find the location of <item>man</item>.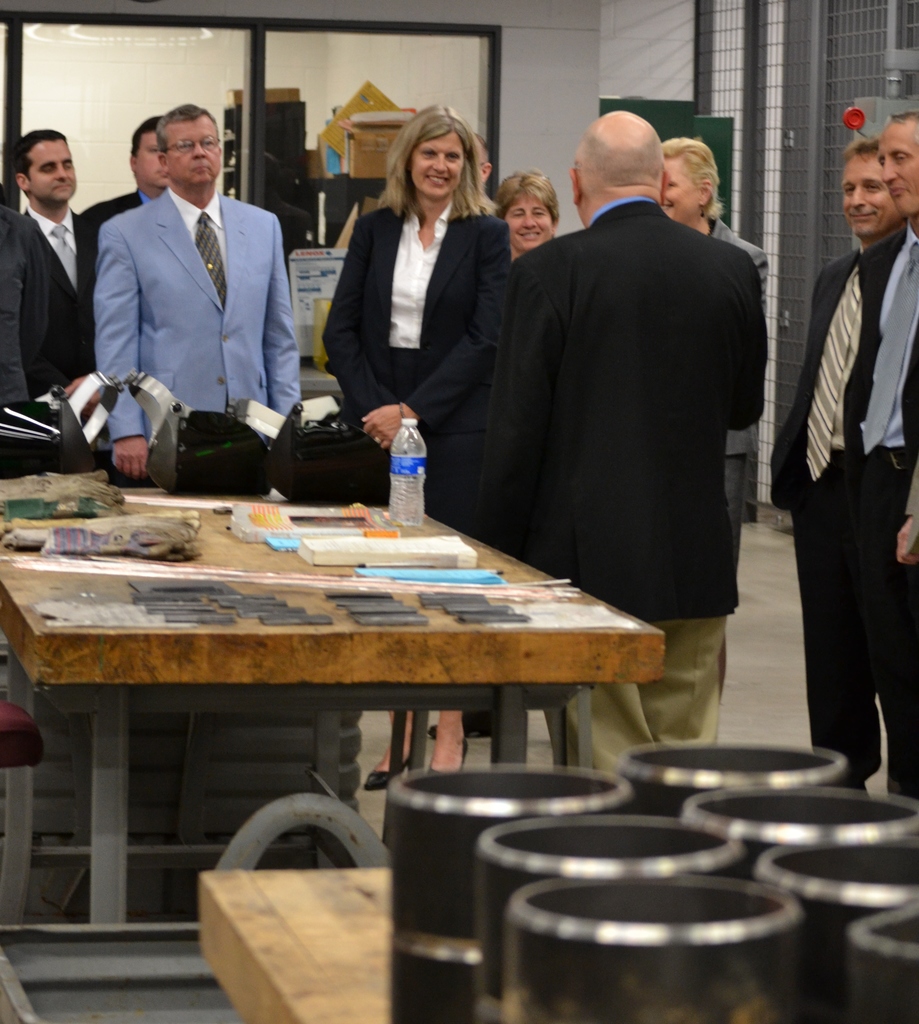
Location: Rect(95, 98, 304, 479).
